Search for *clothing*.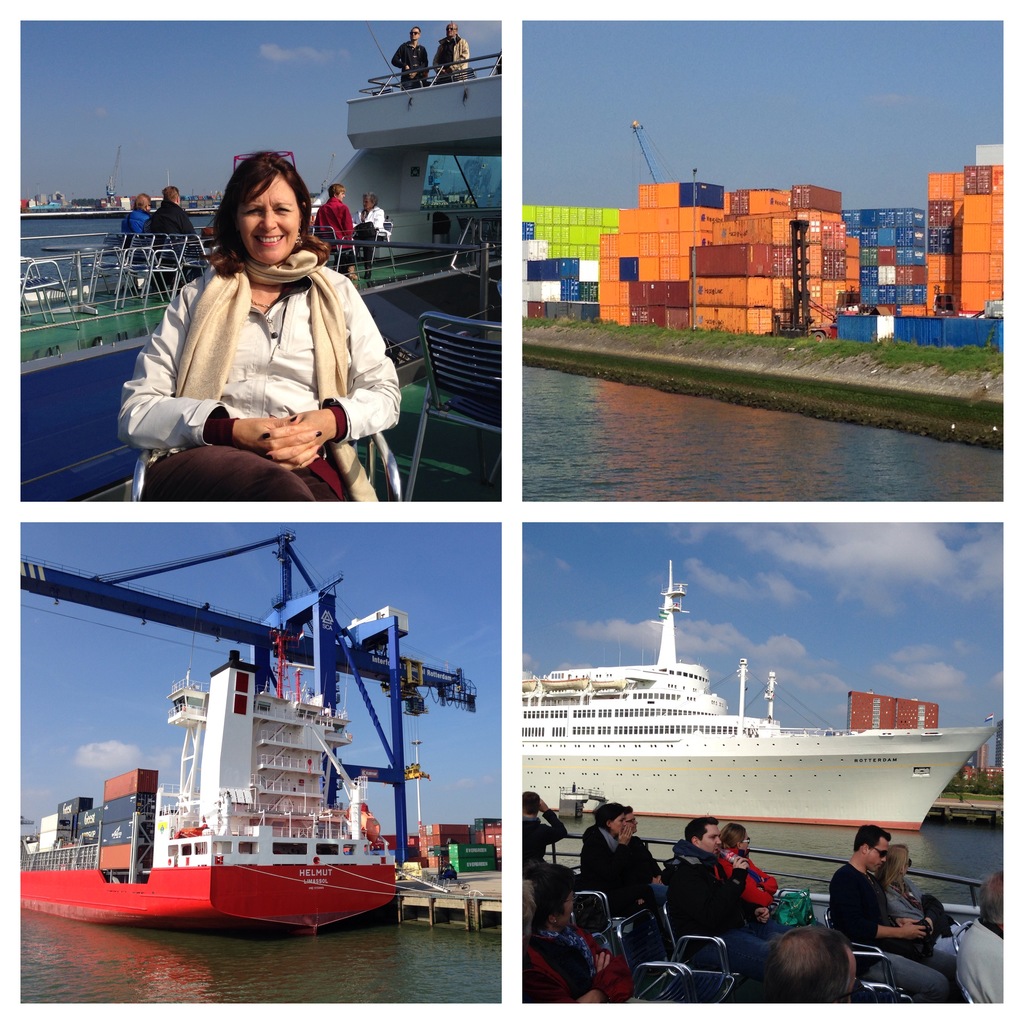
Found at x1=127 y1=179 x2=406 y2=514.
